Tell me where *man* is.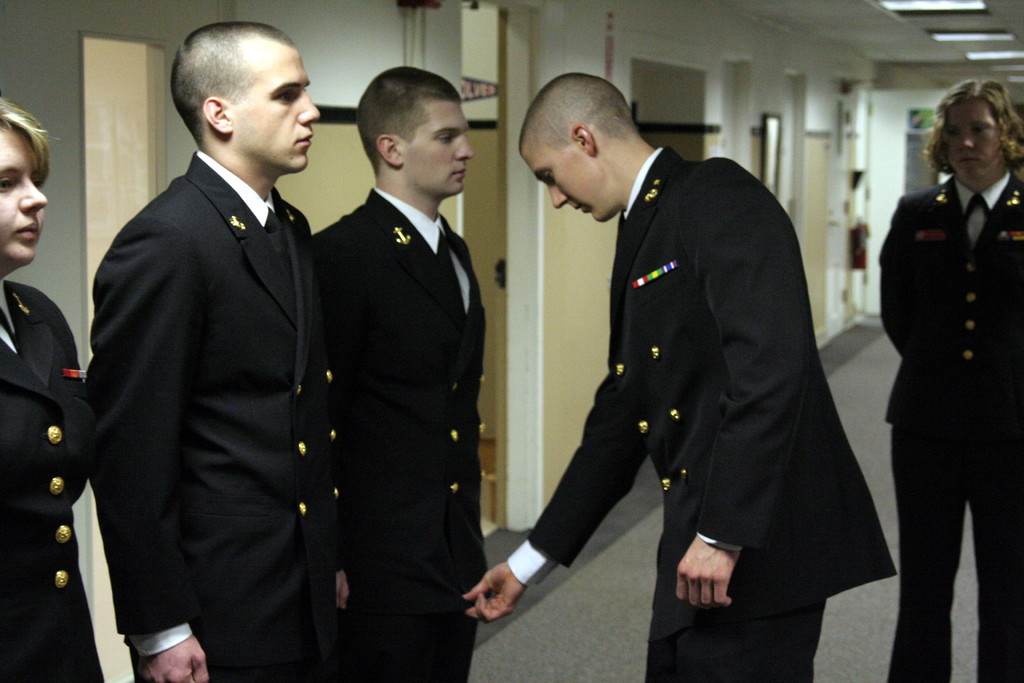
*man* is at x1=308 y1=63 x2=483 y2=682.
